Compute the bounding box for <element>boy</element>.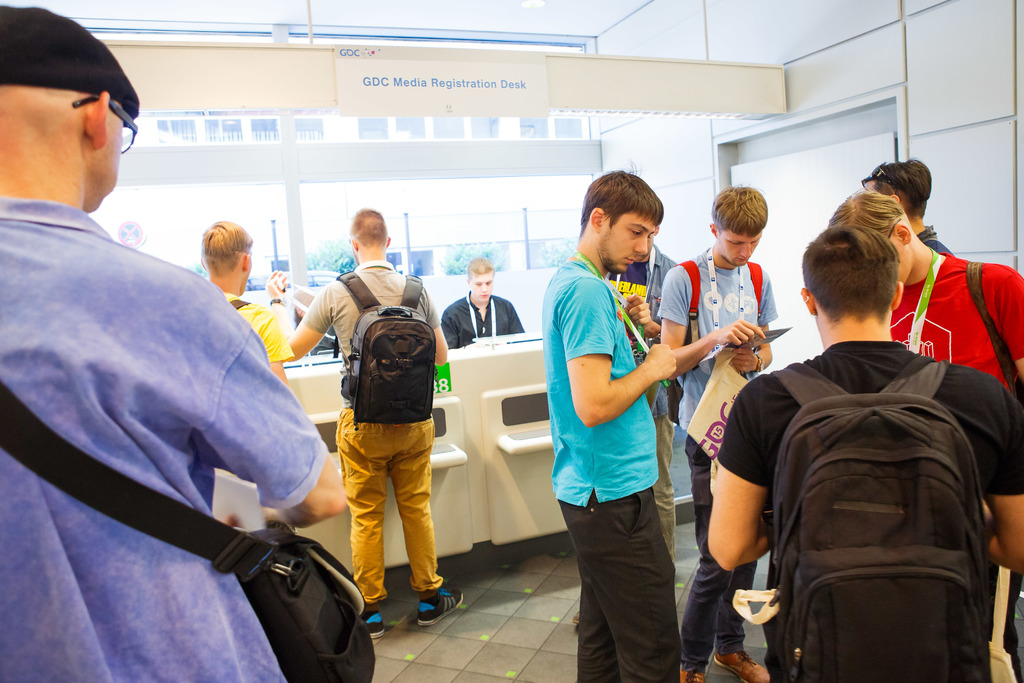
detection(822, 186, 1023, 406).
